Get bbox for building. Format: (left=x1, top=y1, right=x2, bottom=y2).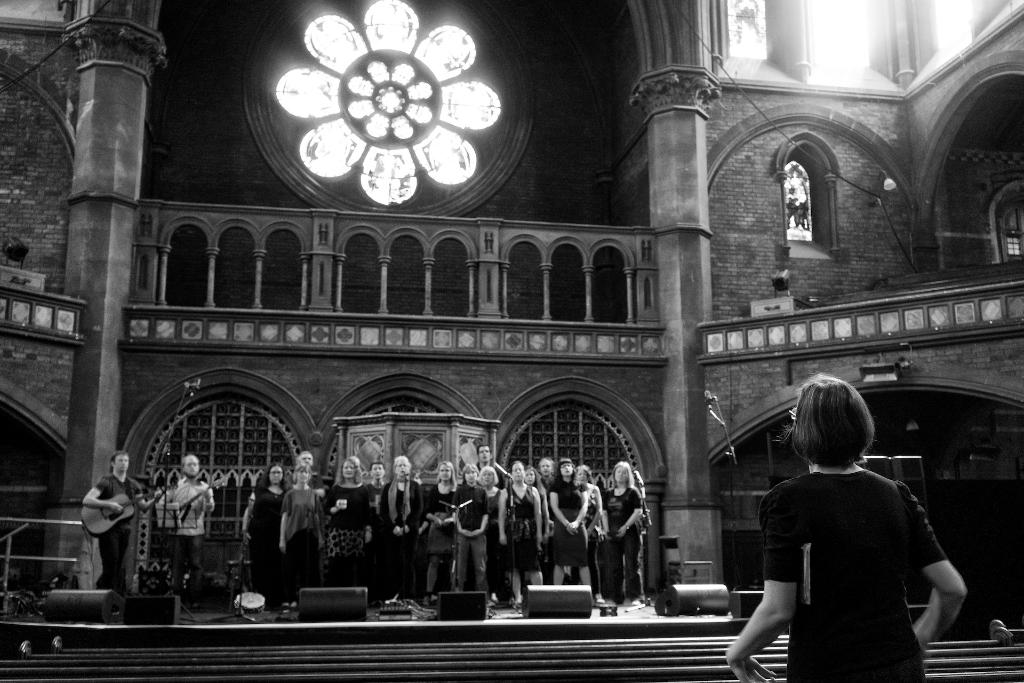
(left=0, top=0, right=1023, bottom=682).
